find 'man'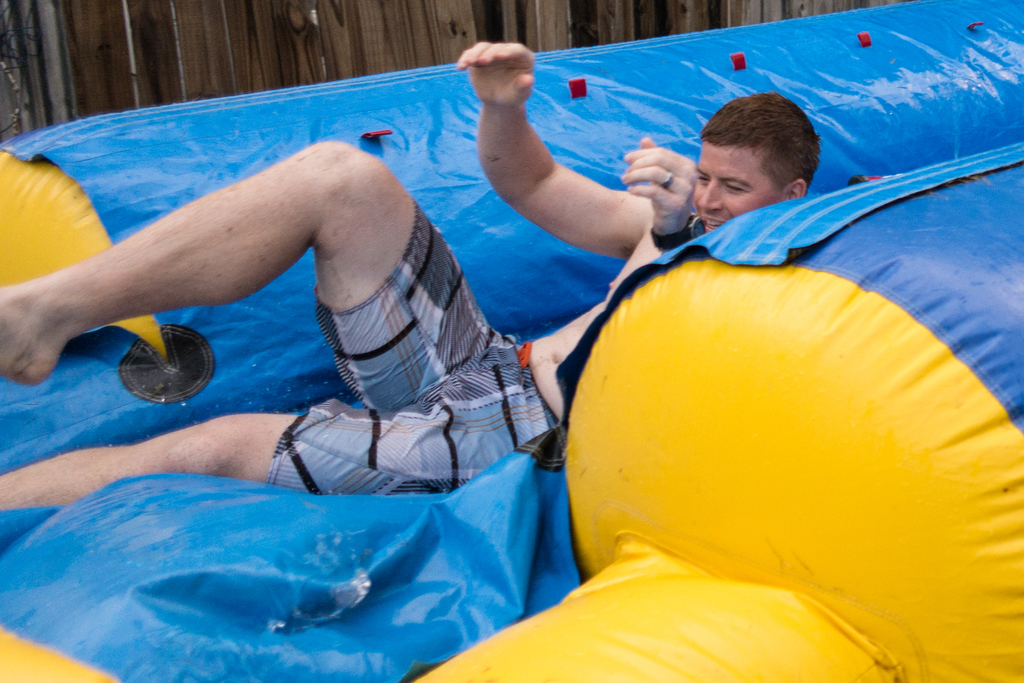
(left=0, top=41, right=822, bottom=509)
